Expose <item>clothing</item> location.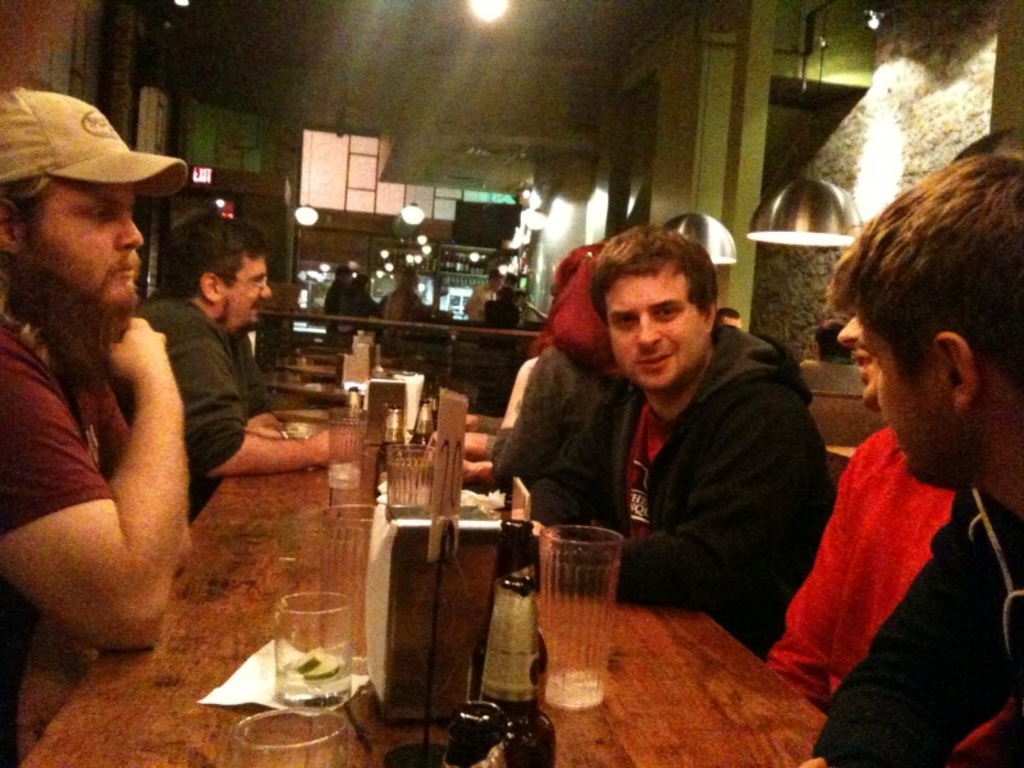
Exposed at detection(0, 314, 132, 549).
